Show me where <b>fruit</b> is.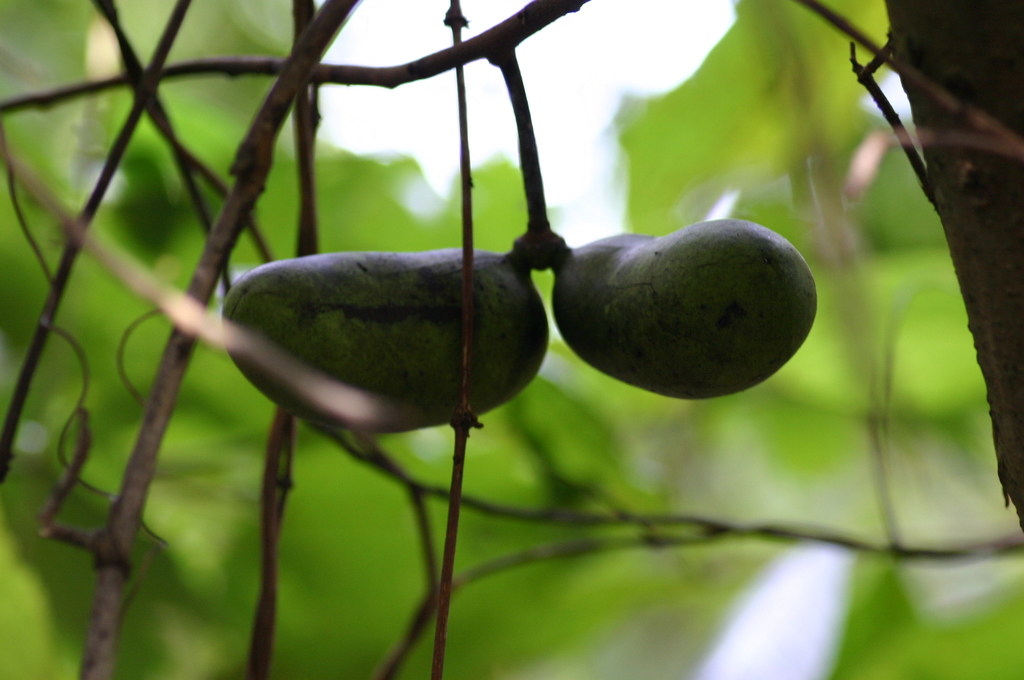
<b>fruit</b> is at [left=223, top=248, right=545, bottom=439].
